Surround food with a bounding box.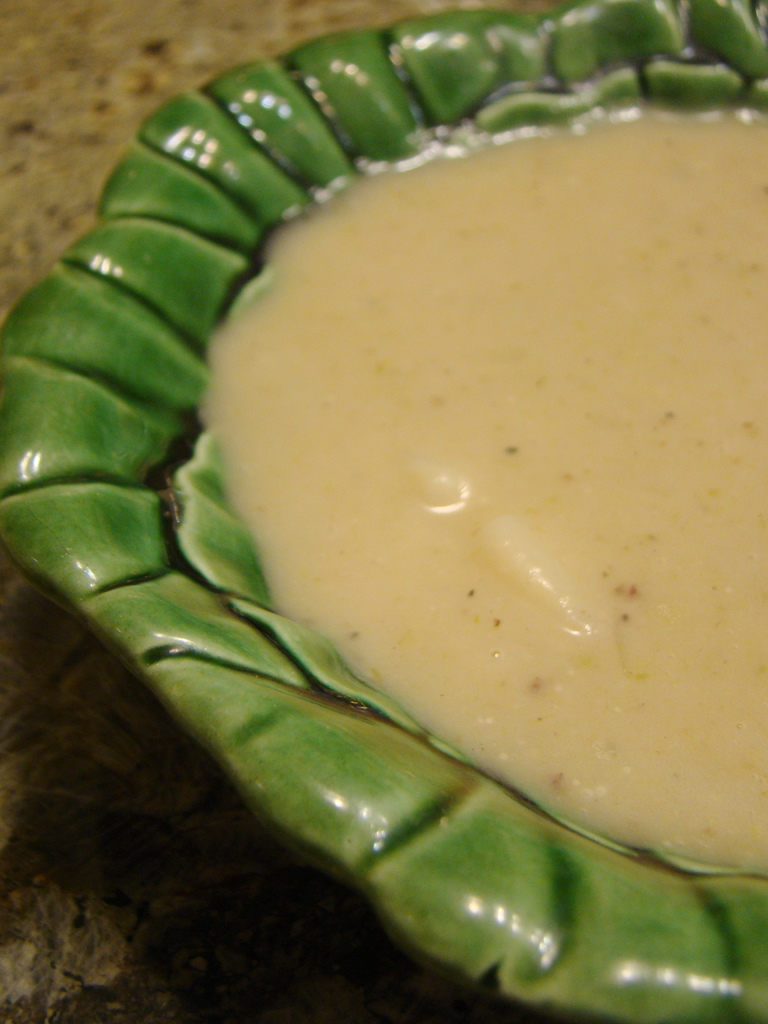
BBox(214, 135, 767, 877).
